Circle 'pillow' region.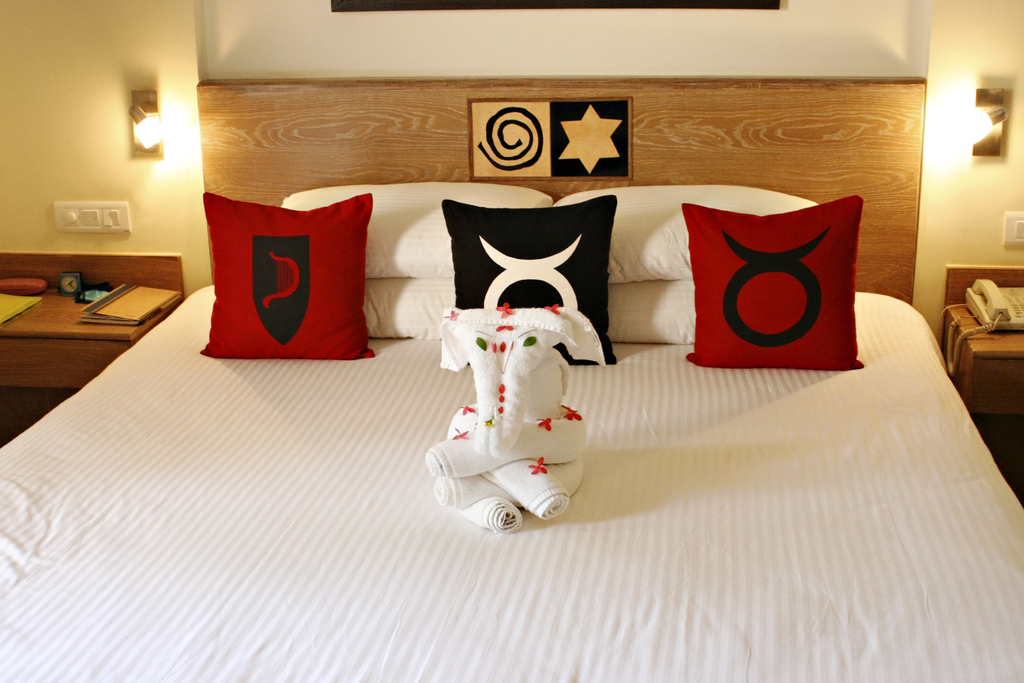
Region: (x1=268, y1=184, x2=540, y2=281).
